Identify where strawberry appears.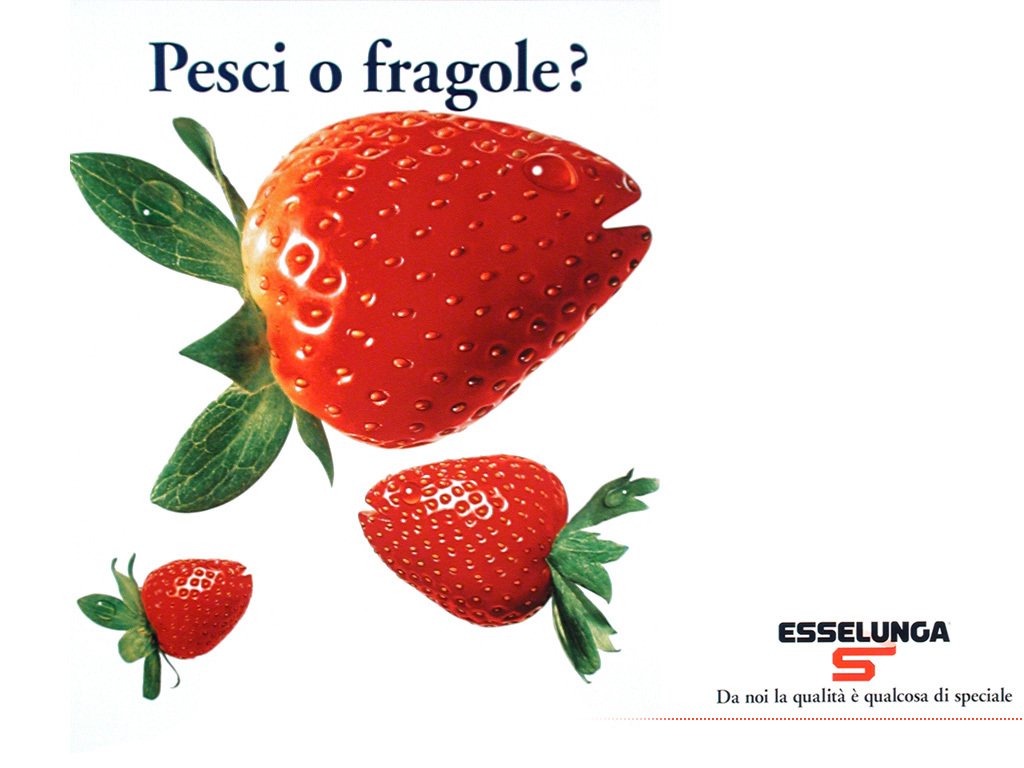
Appears at <box>76,551,260,713</box>.
